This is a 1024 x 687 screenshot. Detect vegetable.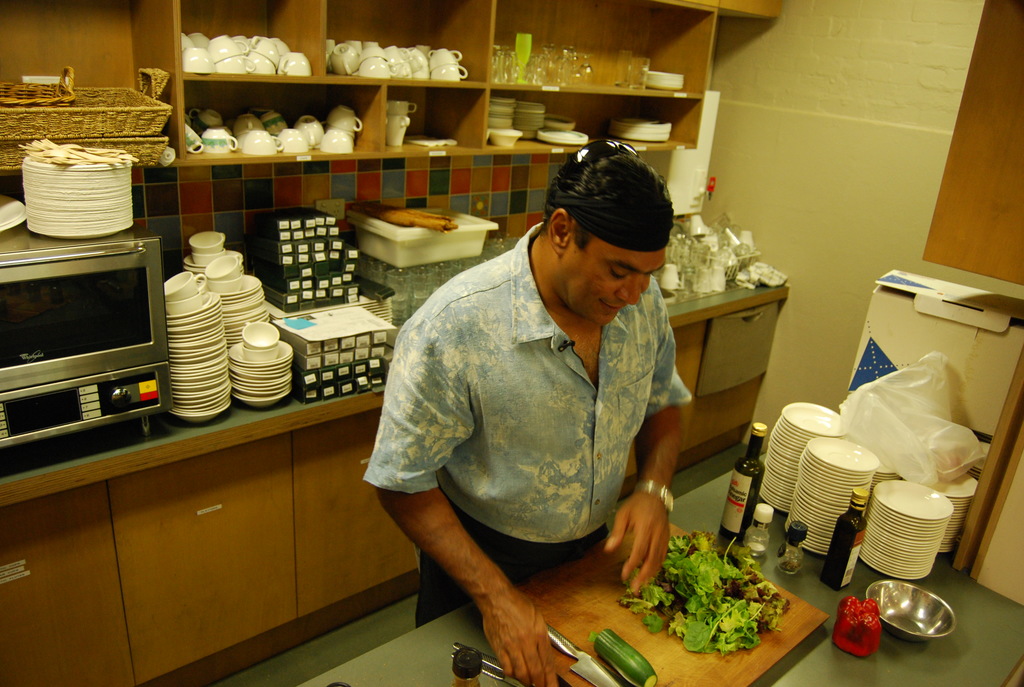
BBox(614, 531, 785, 654).
